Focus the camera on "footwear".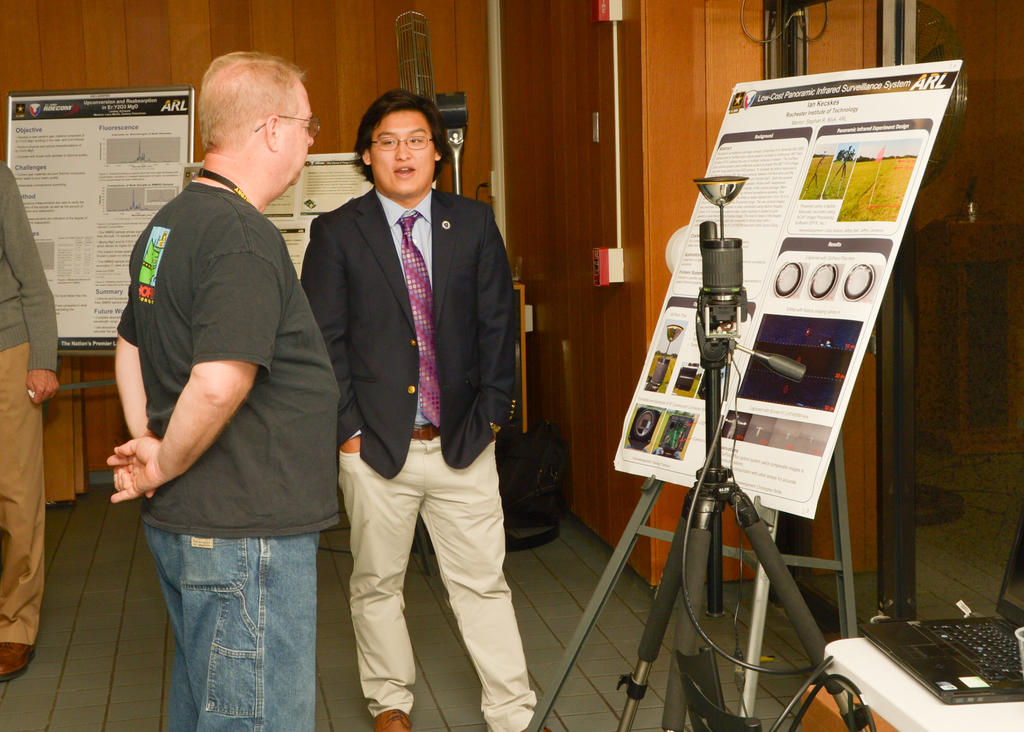
Focus region: {"x1": 369, "y1": 707, "x2": 409, "y2": 731}.
